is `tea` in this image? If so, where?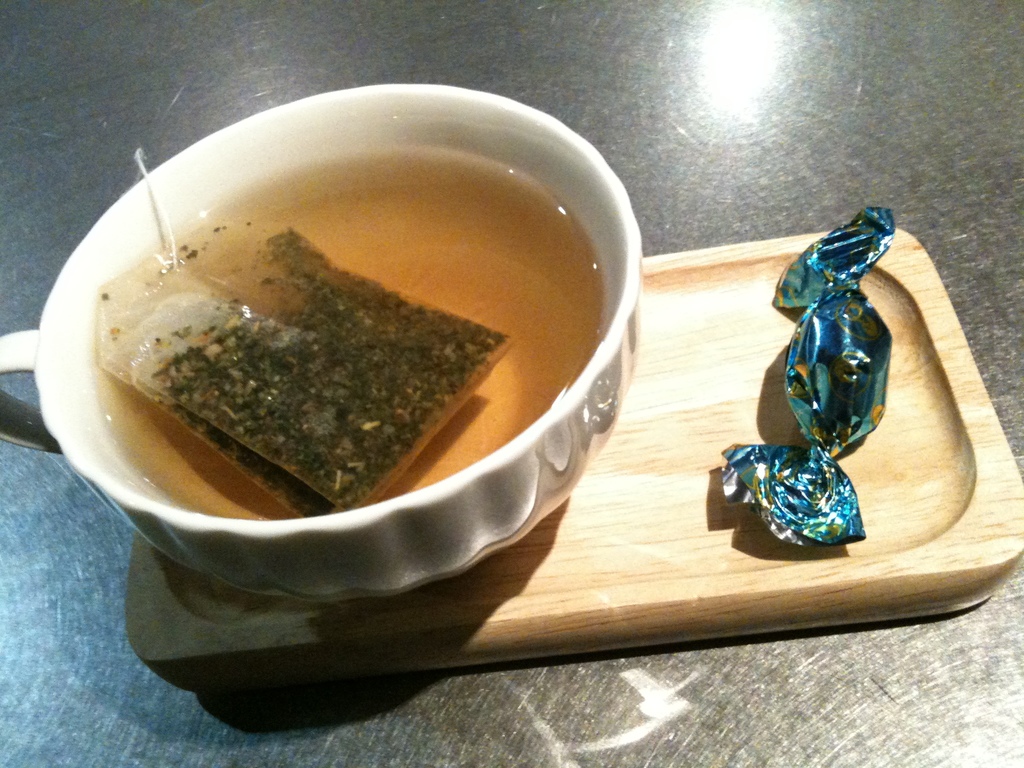
Yes, at <box>91,159,596,516</box>.
